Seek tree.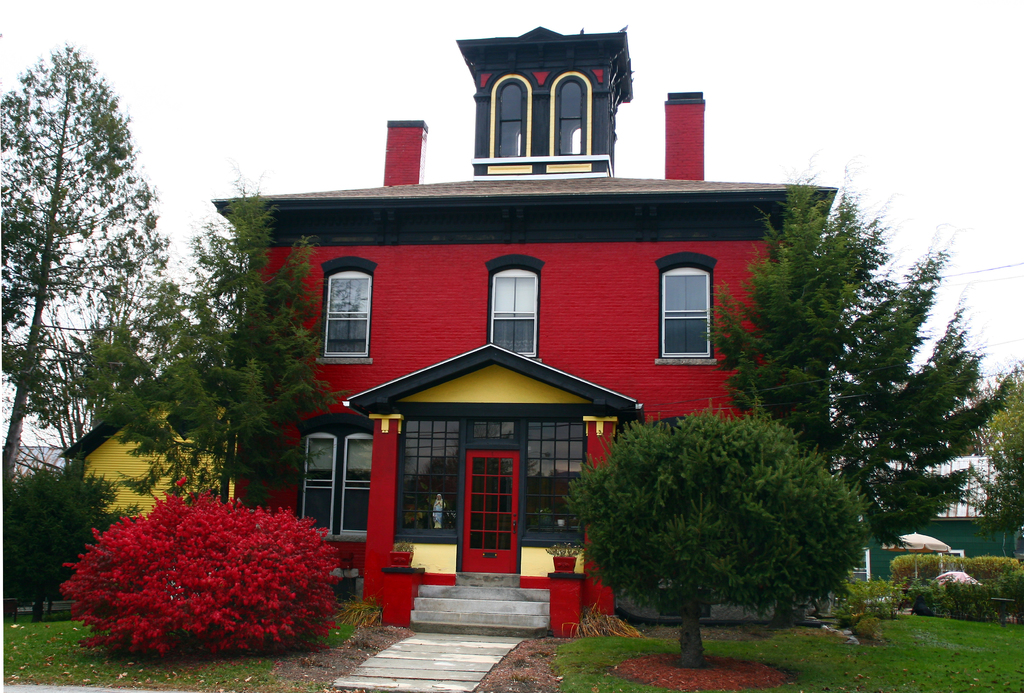
BBox(59, 488, 328, 672).
